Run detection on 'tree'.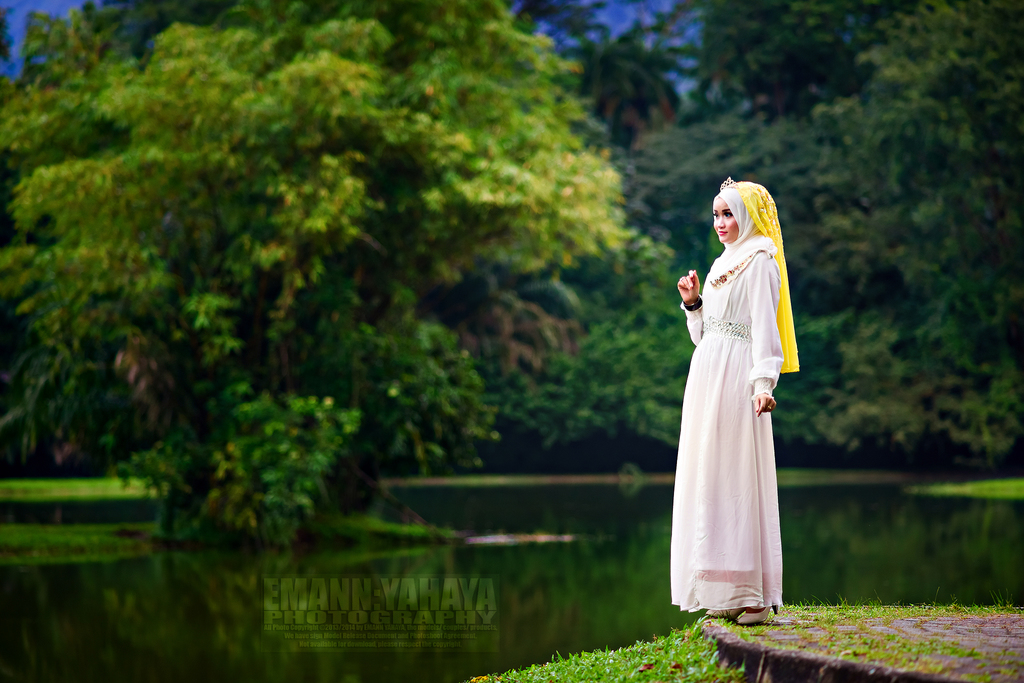
Result: region(557, 31, 694, 142).
